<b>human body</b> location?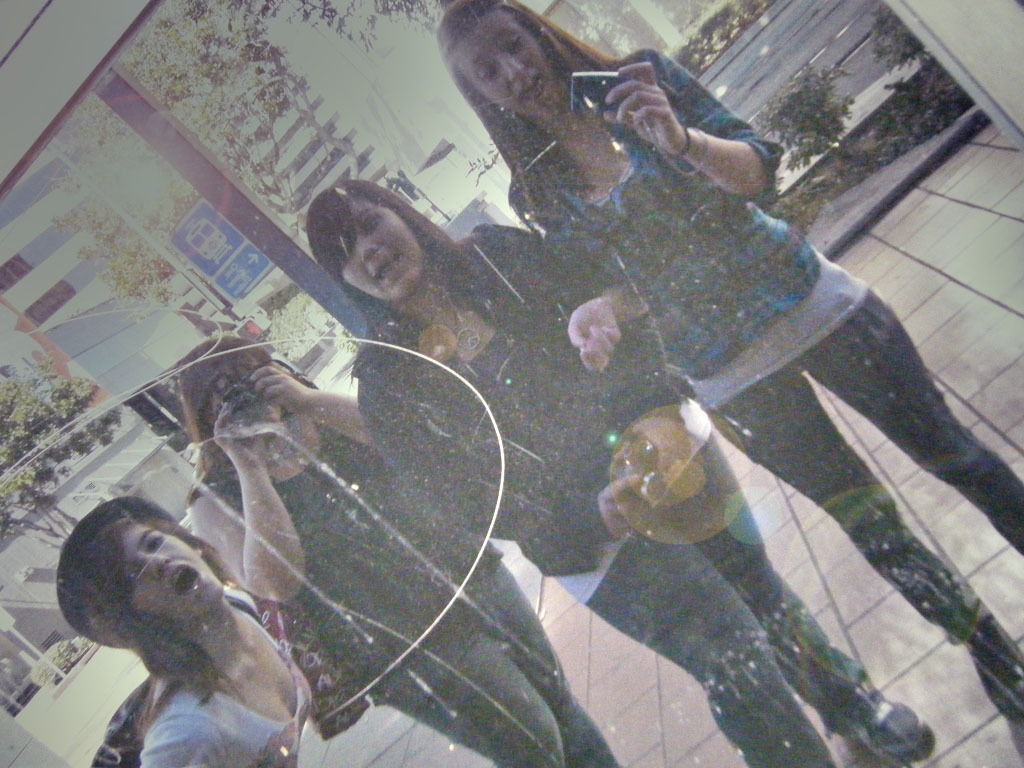
region(181, 318, 622, 766)
